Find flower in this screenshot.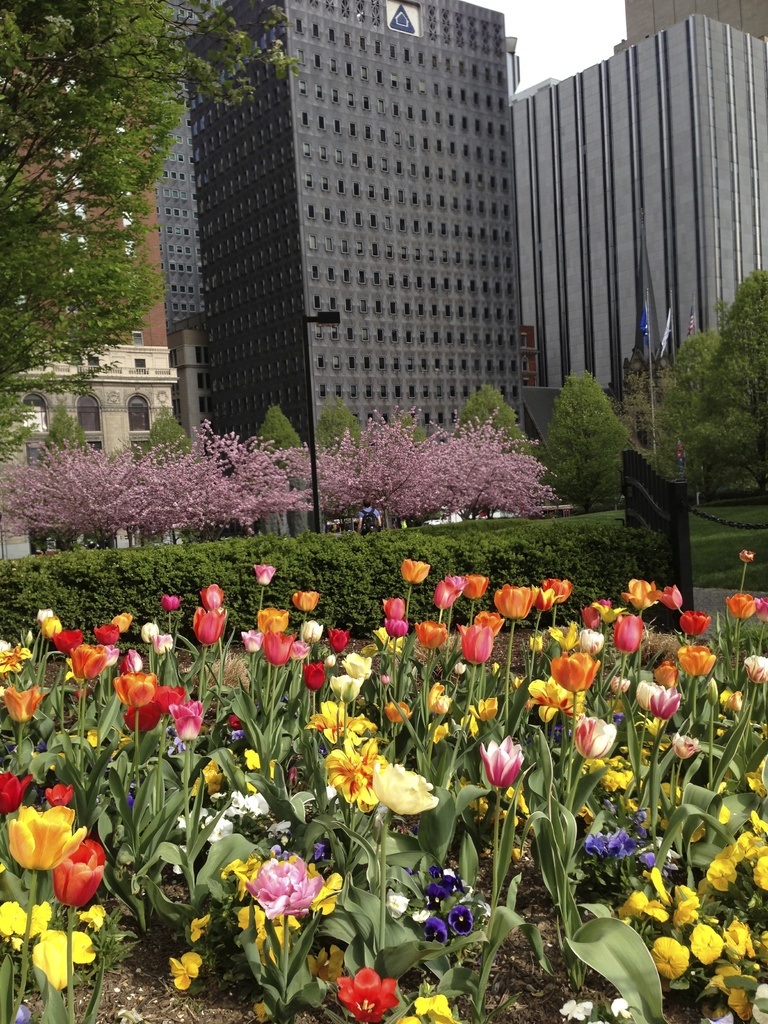
The bounding box for flower is 225 710 240 728.
